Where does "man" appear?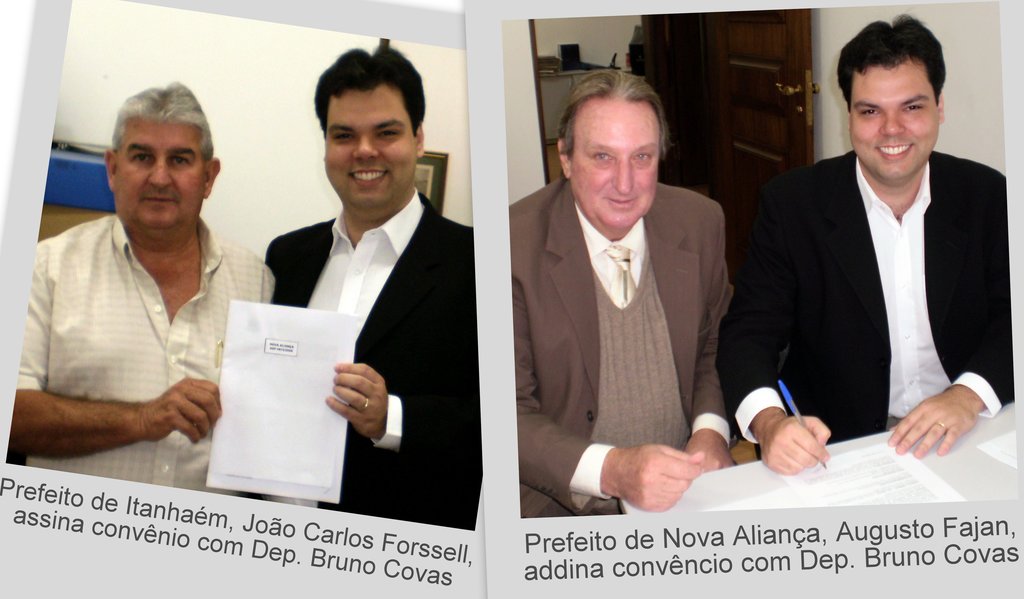
Appears at 509 56 740 521.
